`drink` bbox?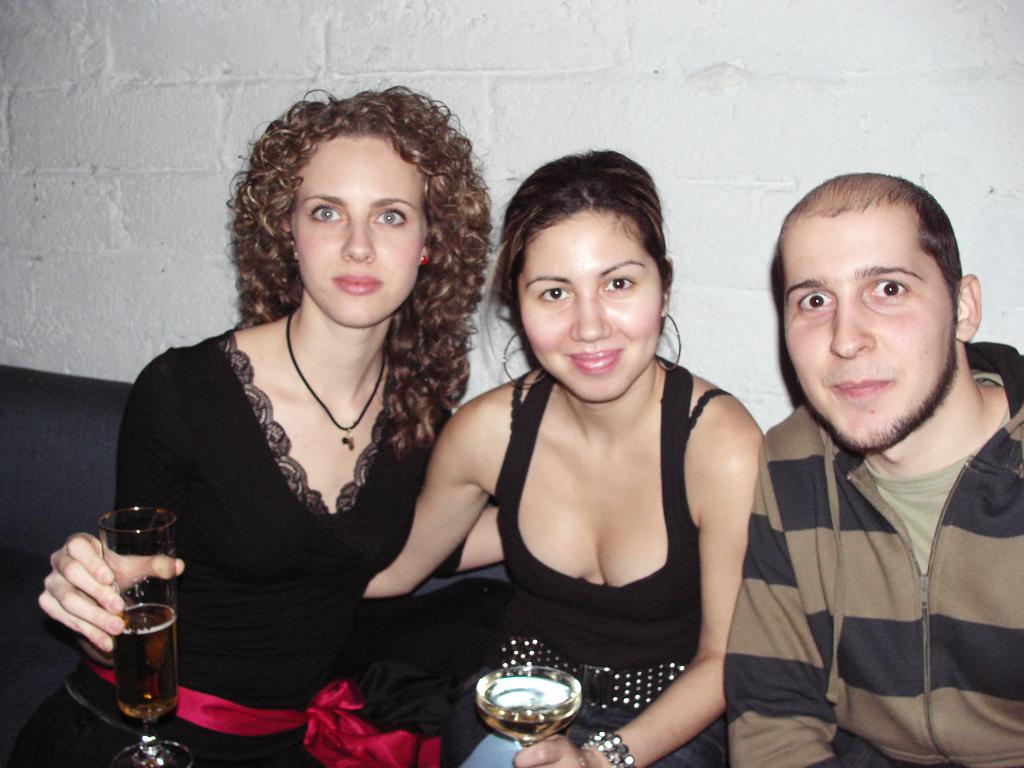
<region>479, 673, 582, 741</region>
